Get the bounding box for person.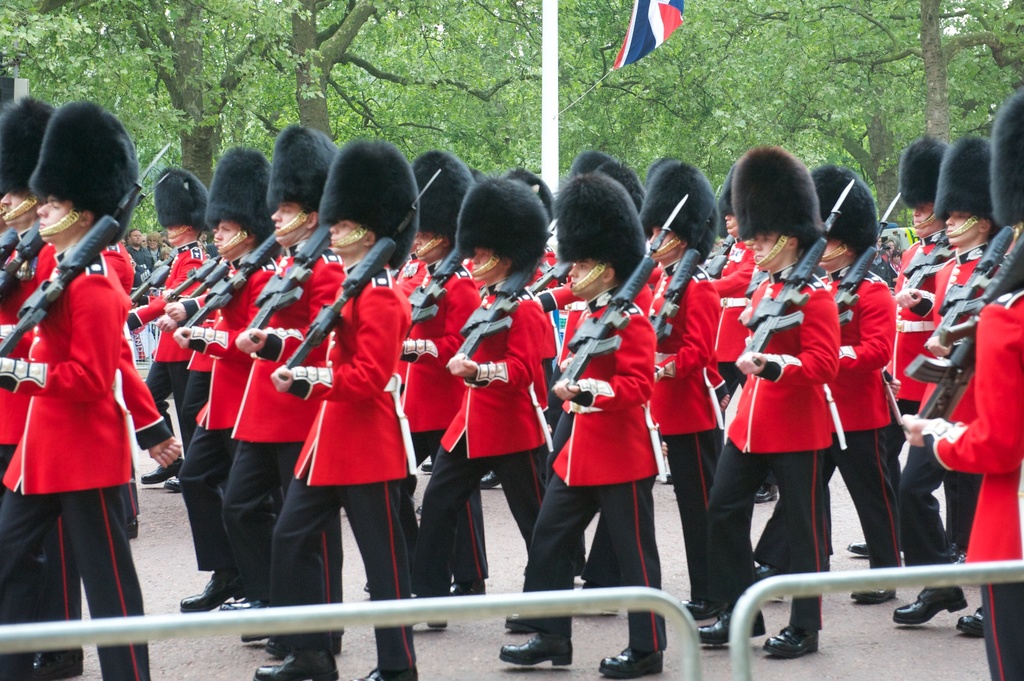
bbox=(701, 120, 834, 680).
